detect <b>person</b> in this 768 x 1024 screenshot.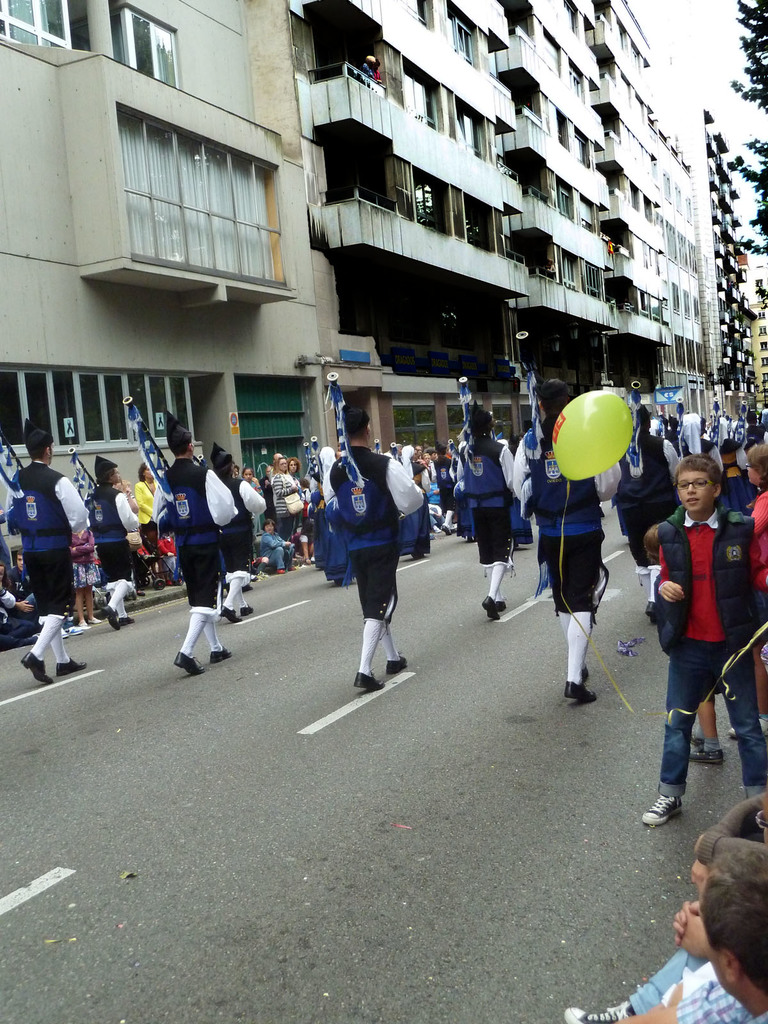
Detection: (570,817,767,1023).
